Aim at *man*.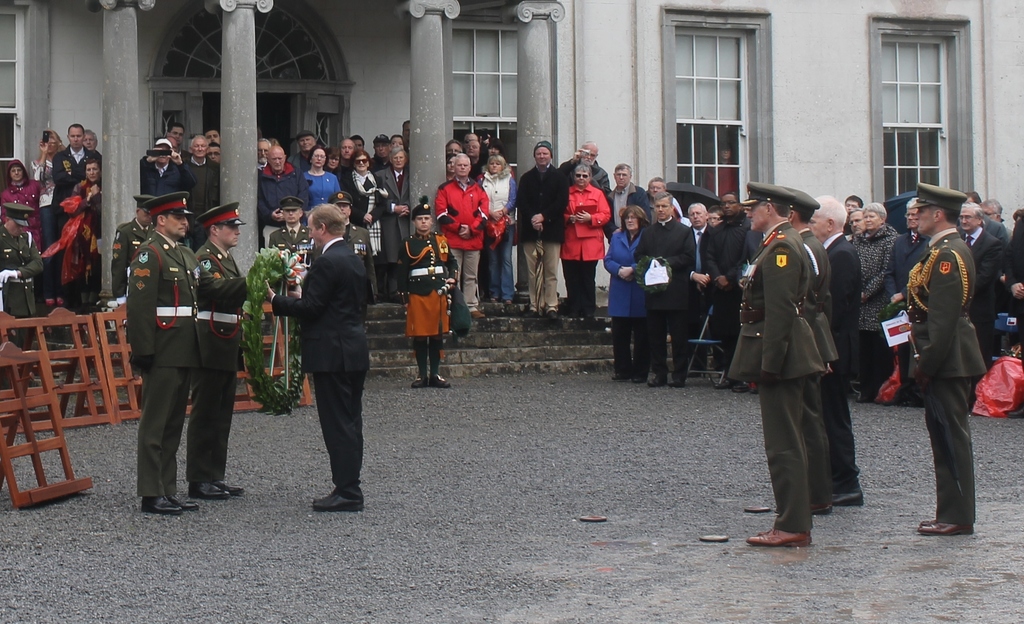
Aimed at left=774, top=177, right=835, bottom=525.
